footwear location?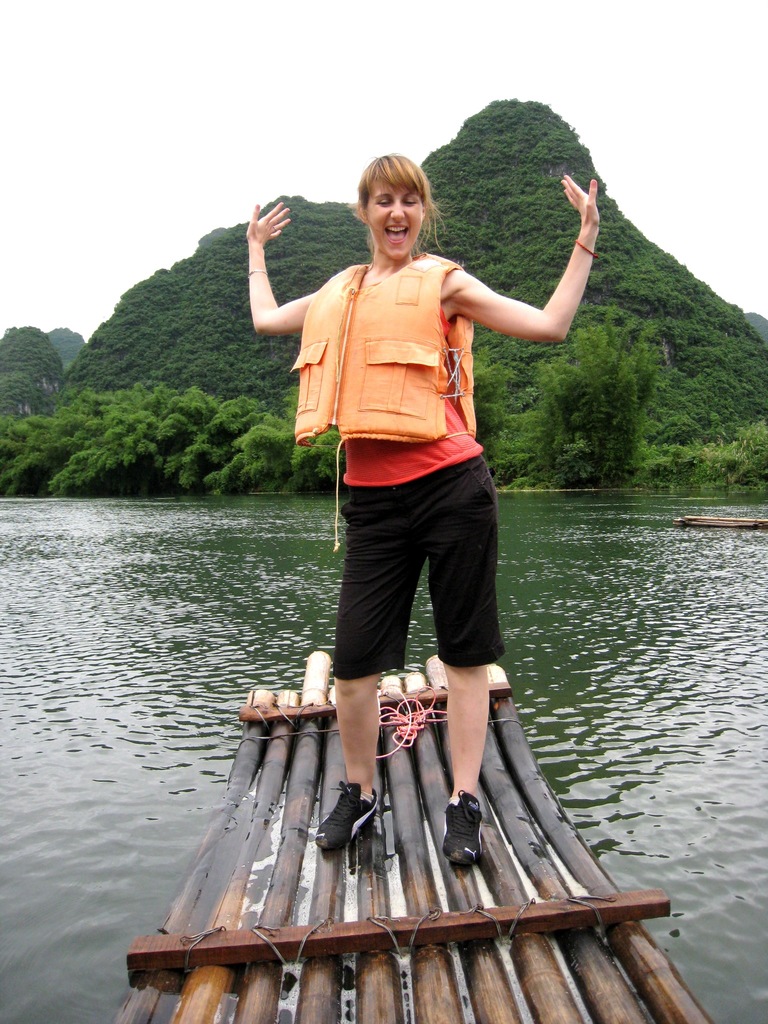
{"x1": 442, "y1": 785, "x2": 484, "y2": 864}
